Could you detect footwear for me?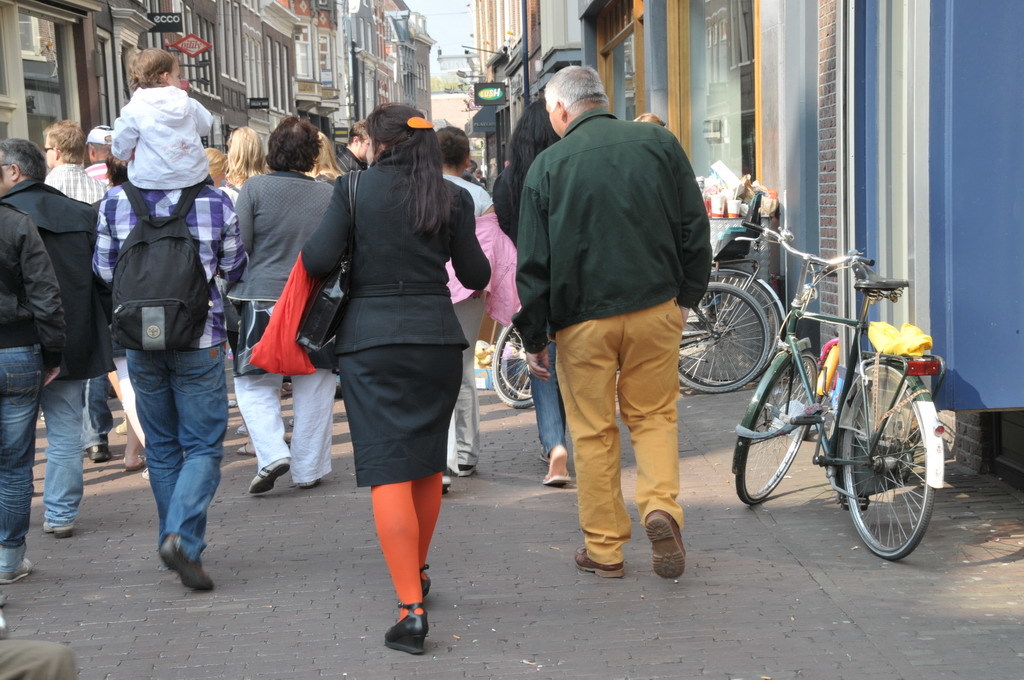
Detection result: 87/445/116/464.
